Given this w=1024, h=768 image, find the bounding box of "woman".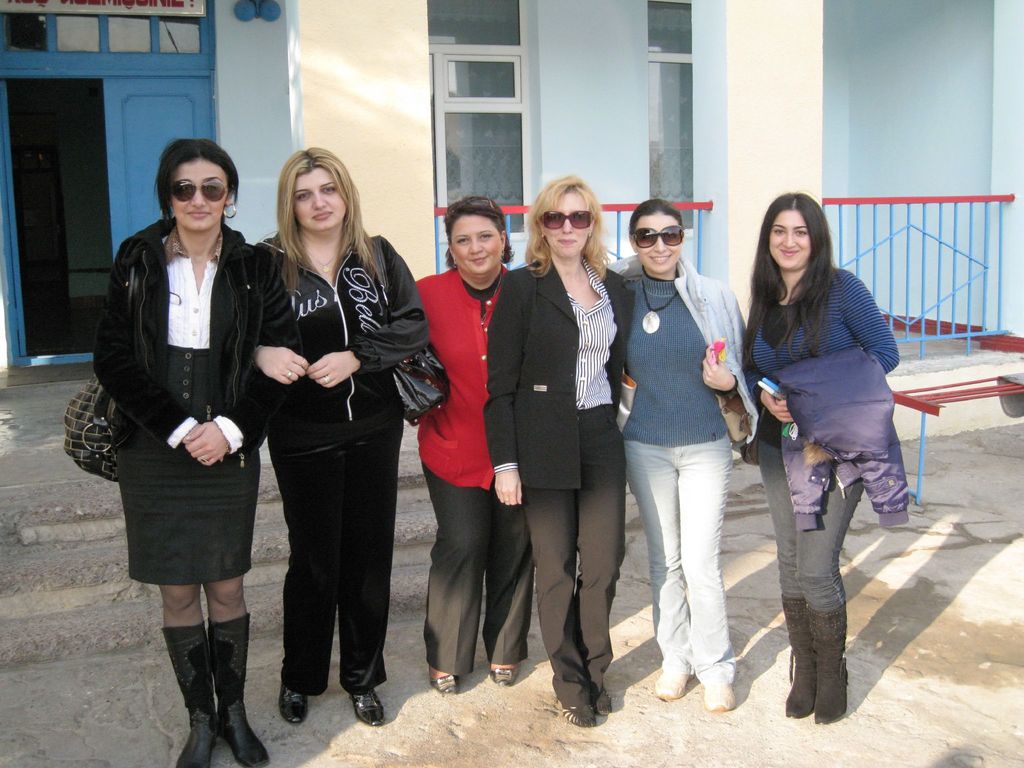
[246, 146, 440, 717].
